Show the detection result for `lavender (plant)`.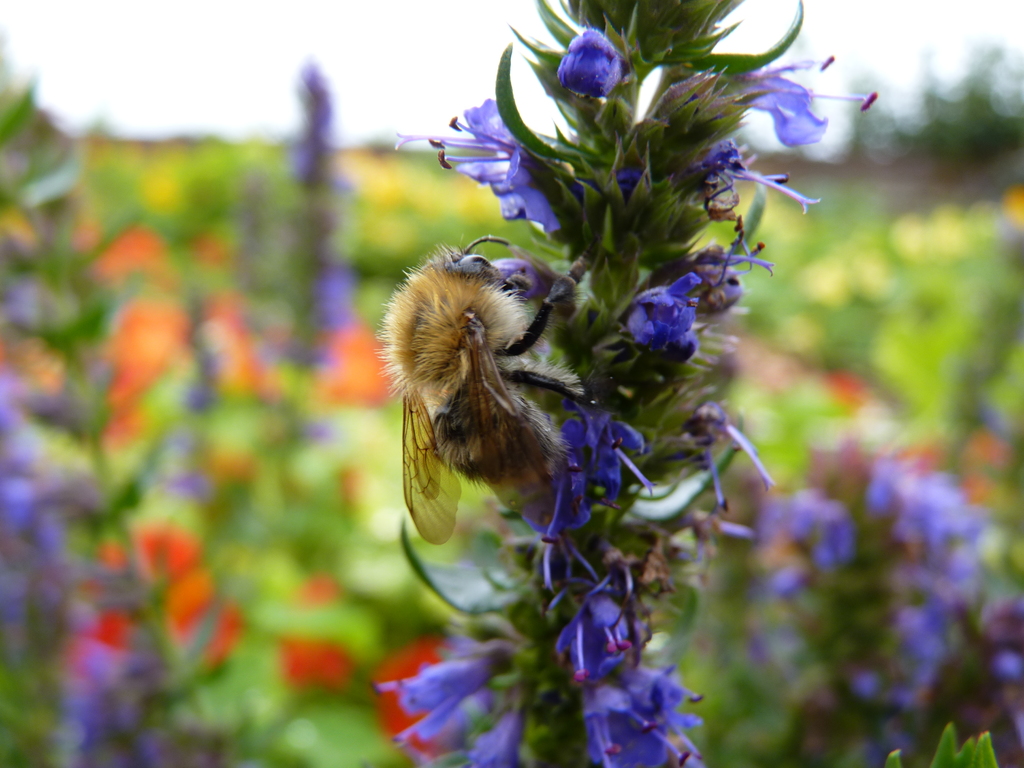
(291,59,346,348).
